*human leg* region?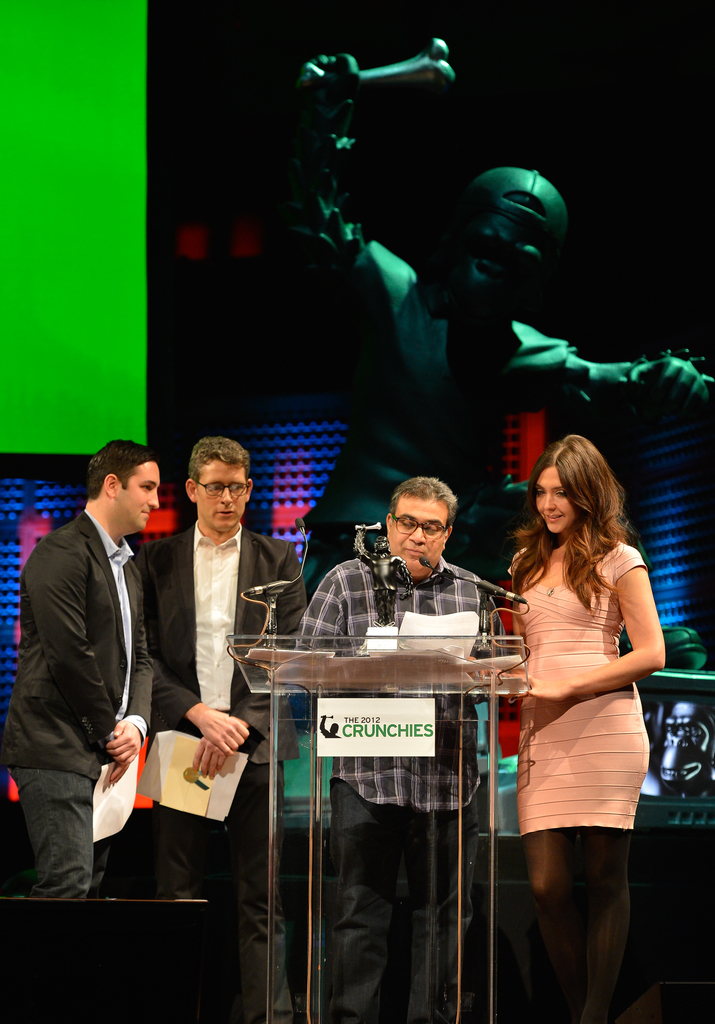
rect(520, 735, 566, 994)
